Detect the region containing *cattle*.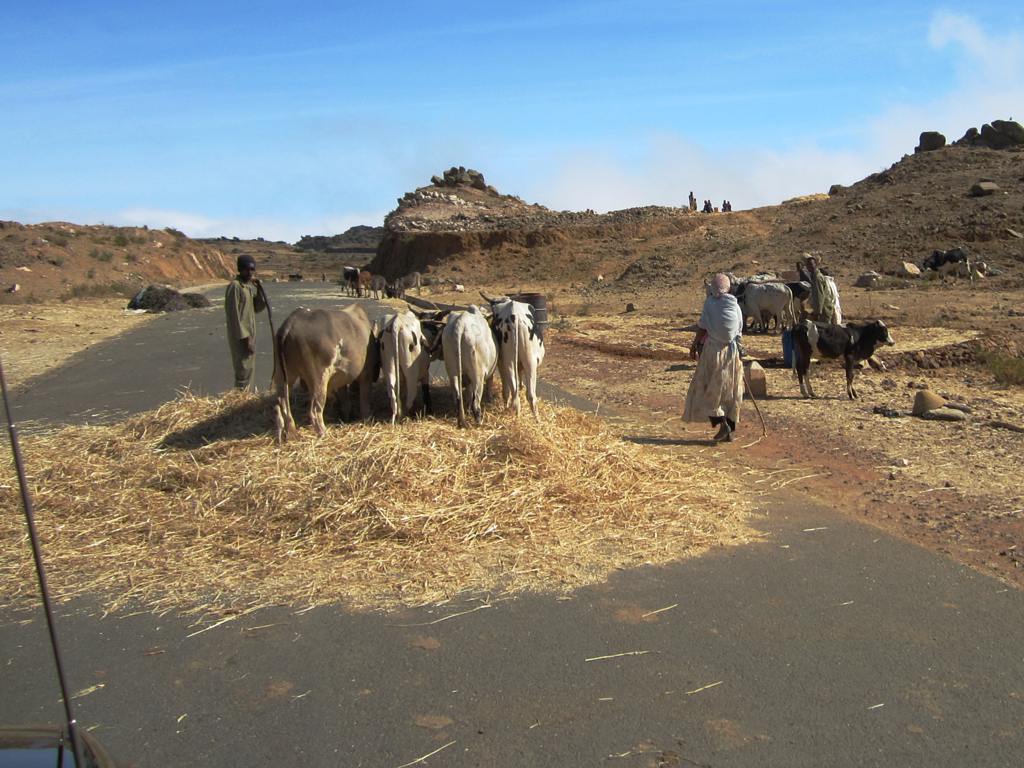
bbox=[784, 280, 811, 323].
